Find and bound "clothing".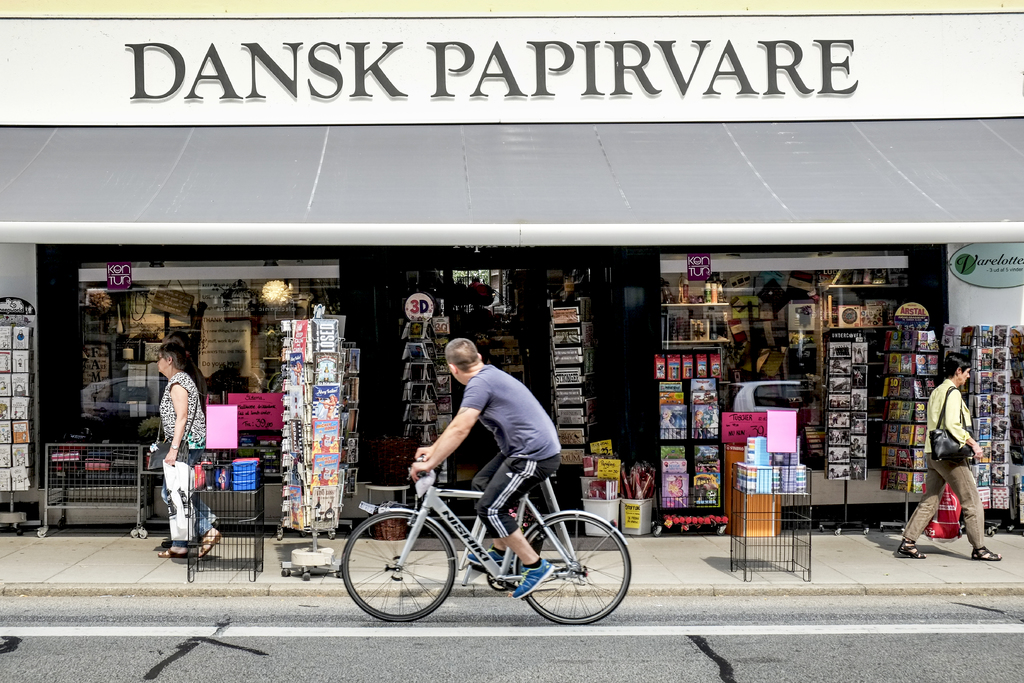
Bound: 152/369/204/537.
